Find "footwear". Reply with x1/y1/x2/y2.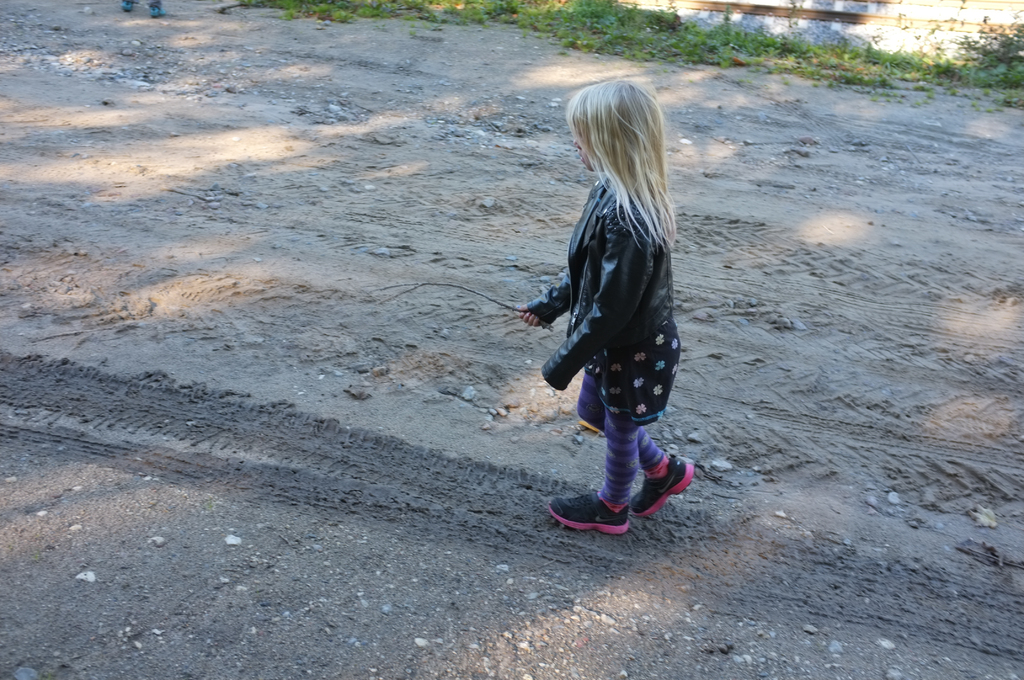
548/485/630/530.
